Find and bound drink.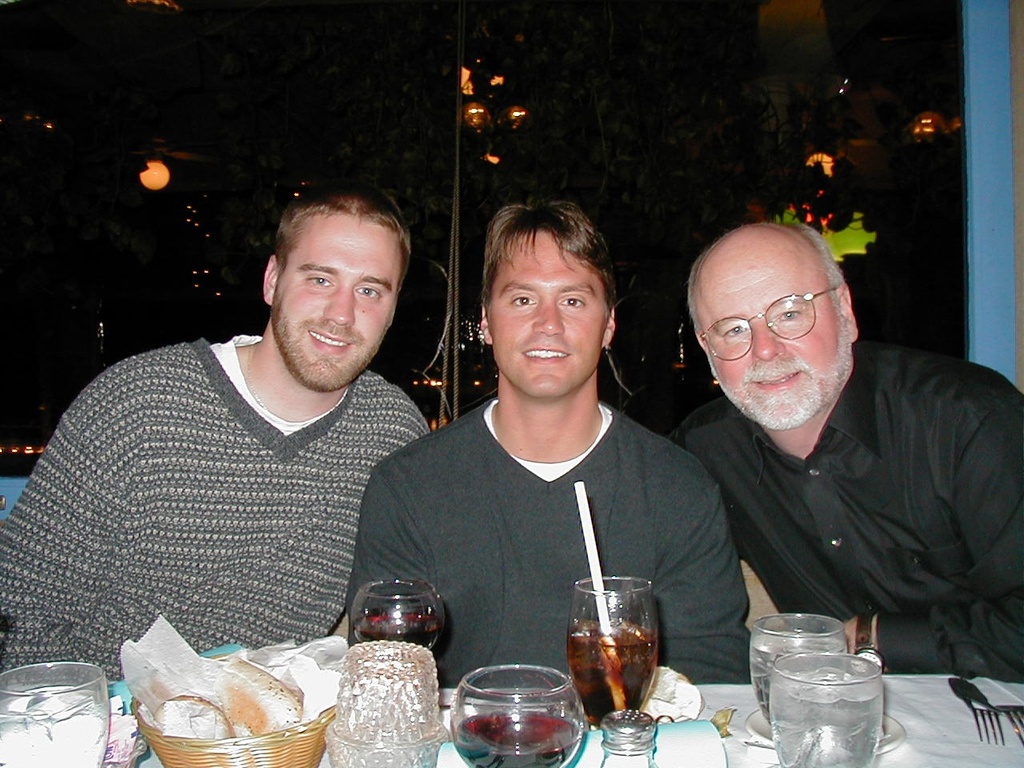
Bound: (562, 621, 659, 727).
